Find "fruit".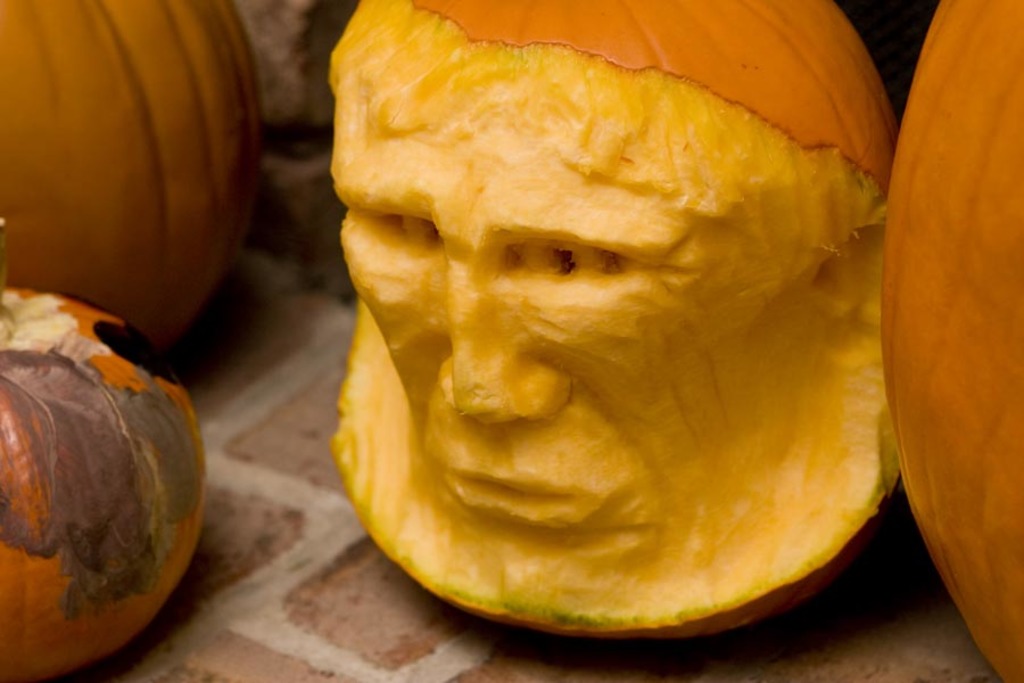
l=333, t=0, r=898, b=647.
